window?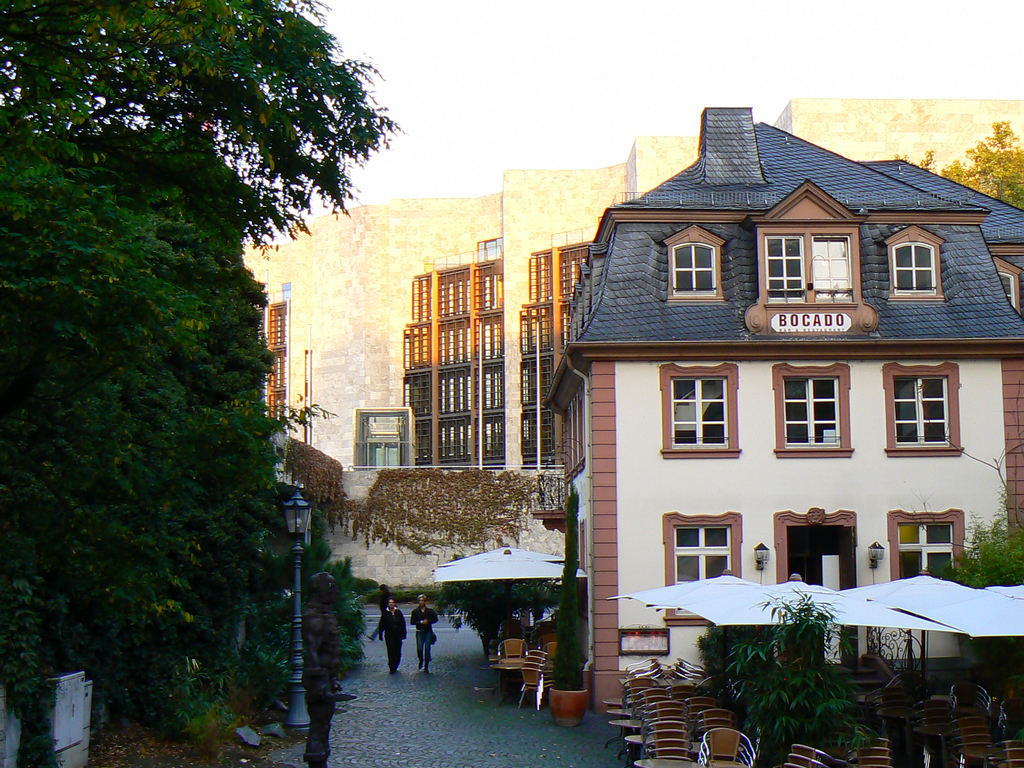
<bbox>889, 223, 950, 300</bbox>
